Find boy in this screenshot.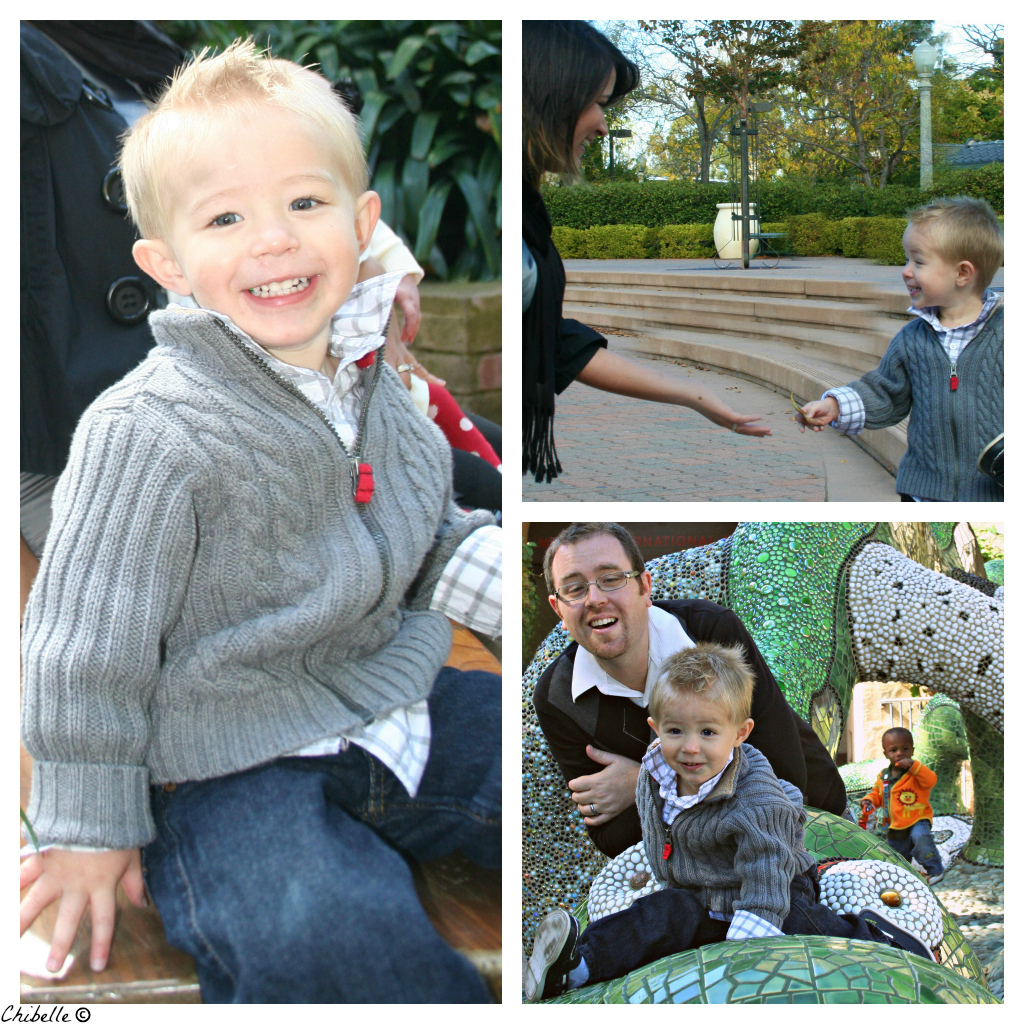
The bounding box for boy is detection(19, 31, 501, 1006).
